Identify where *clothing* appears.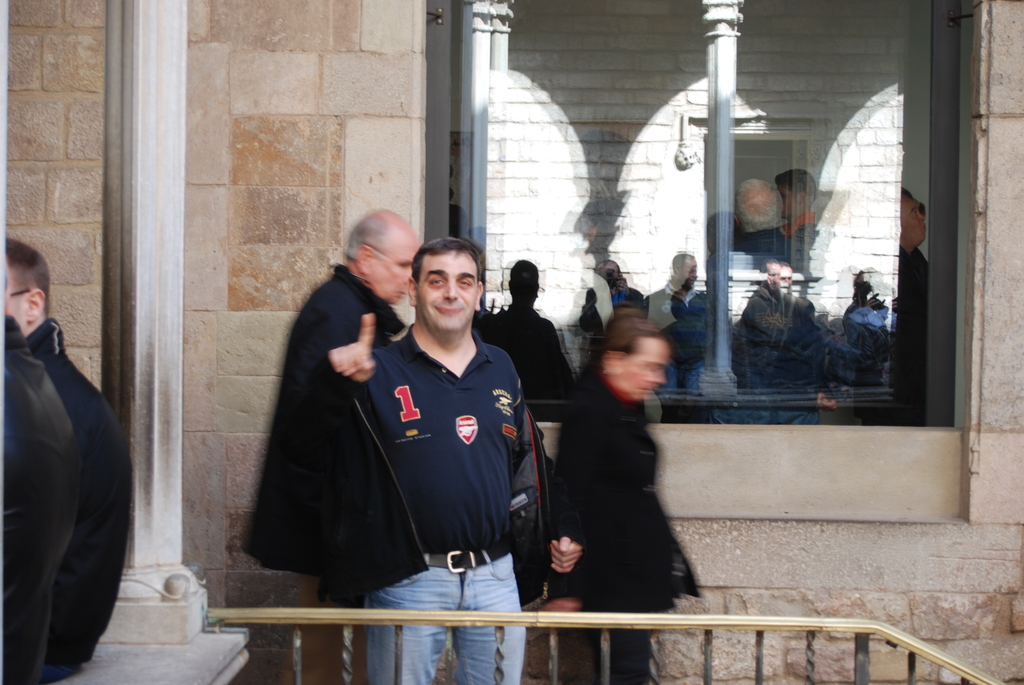
Appears at bbox=(782, 214, 819, 276).
